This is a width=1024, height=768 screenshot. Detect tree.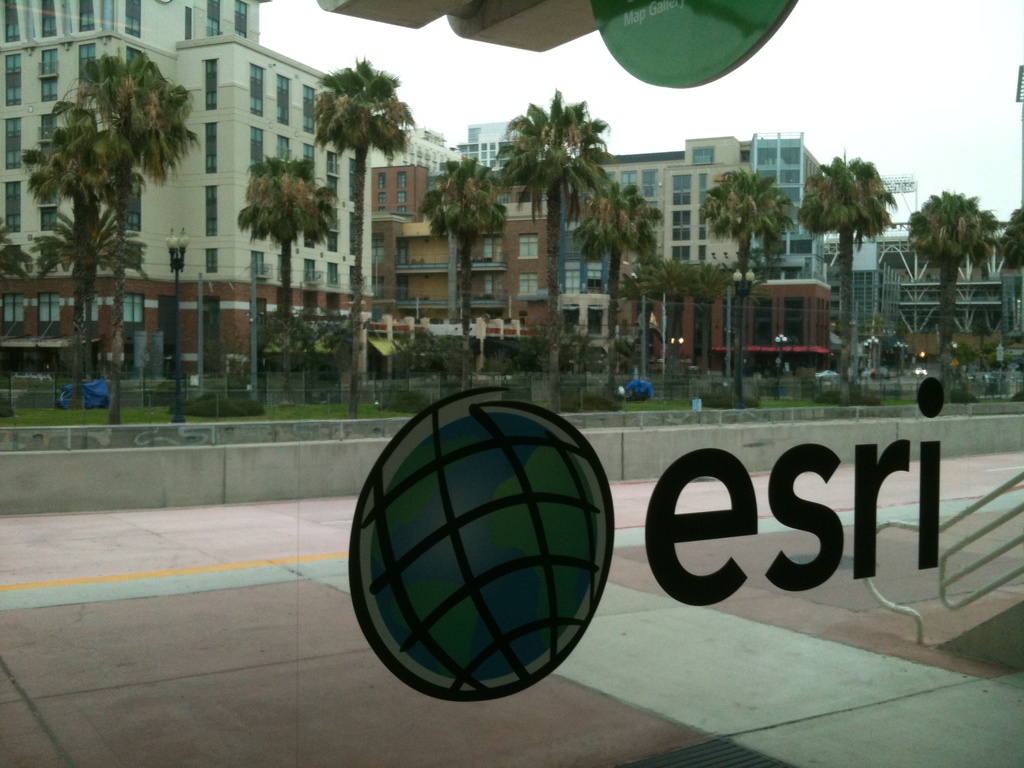
x1=29 y1=216 x2=148 y2=374.
